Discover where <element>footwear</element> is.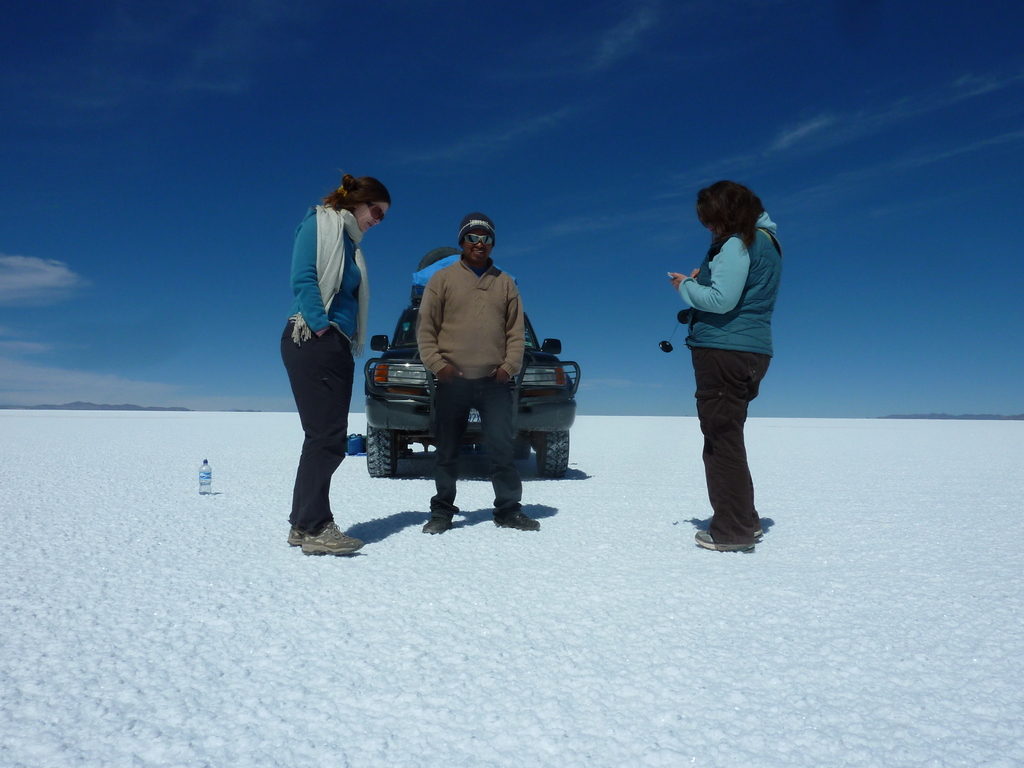
Discovered at detection(694, 529, 752, 553).
